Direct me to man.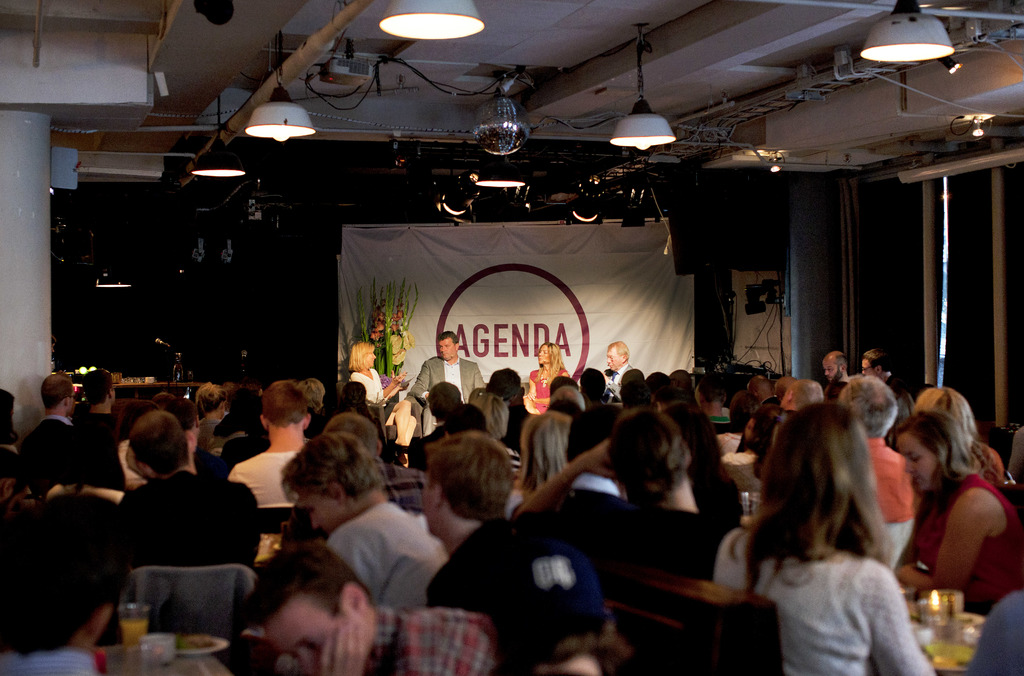
Direction: [815,344,845,392].
